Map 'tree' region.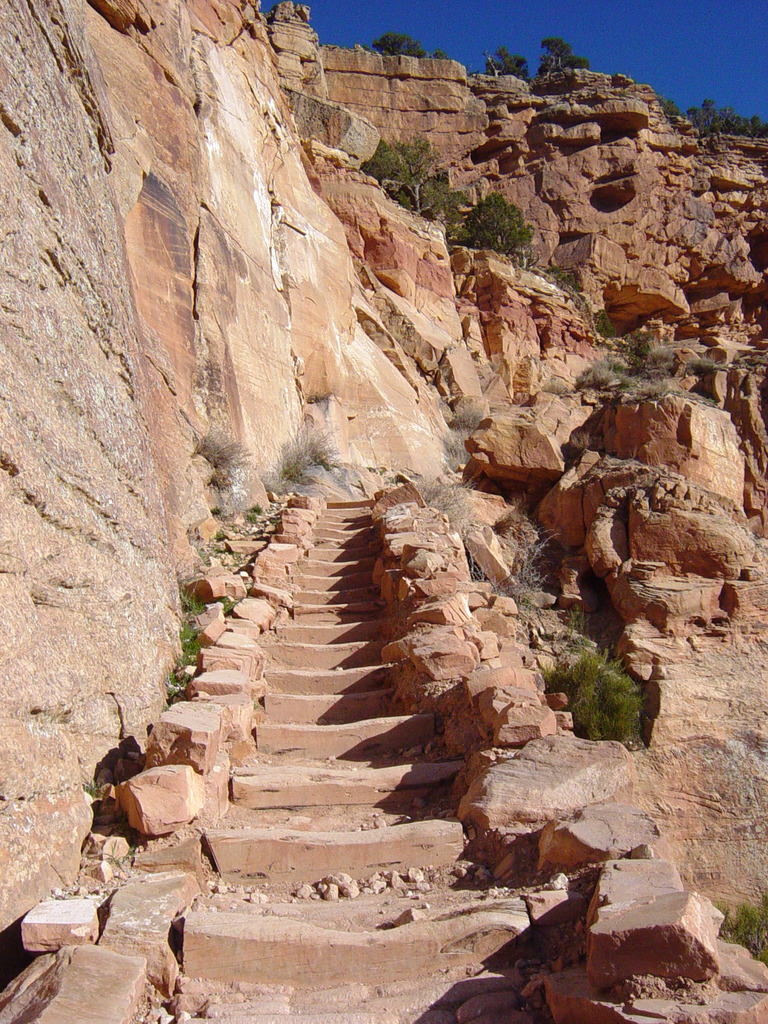
Mapped to bbox=[689, 100, 719, 135].
